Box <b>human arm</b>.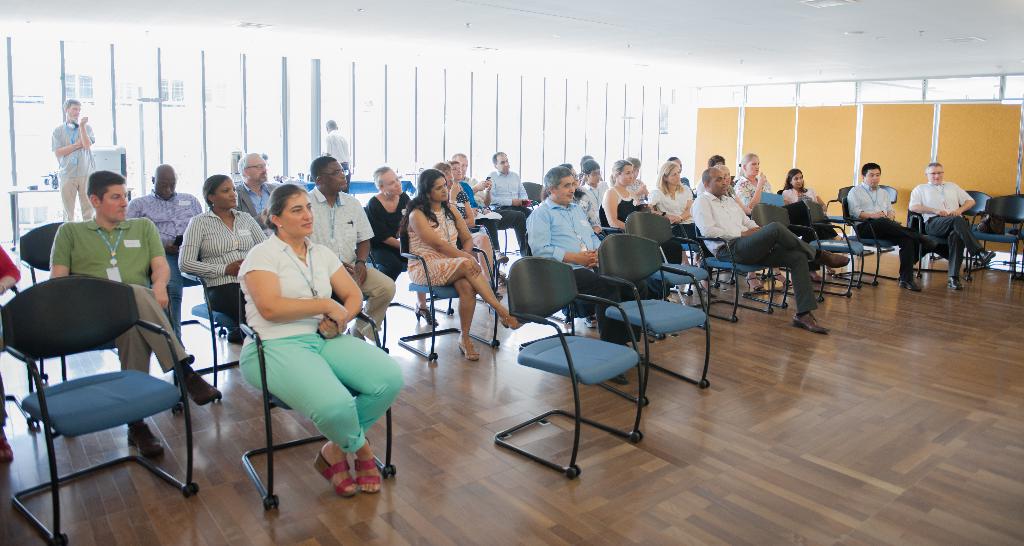
[316, 247, 362, 341].
